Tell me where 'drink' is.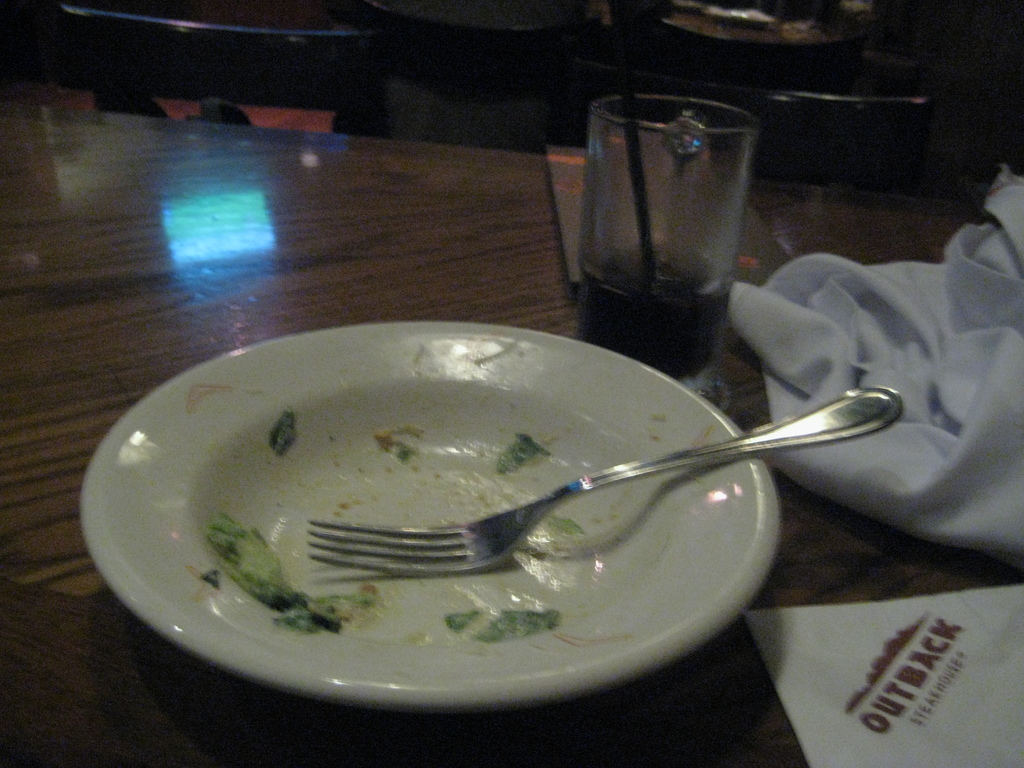
'drink' is at <region>573, 252, 732, 388</region>.
